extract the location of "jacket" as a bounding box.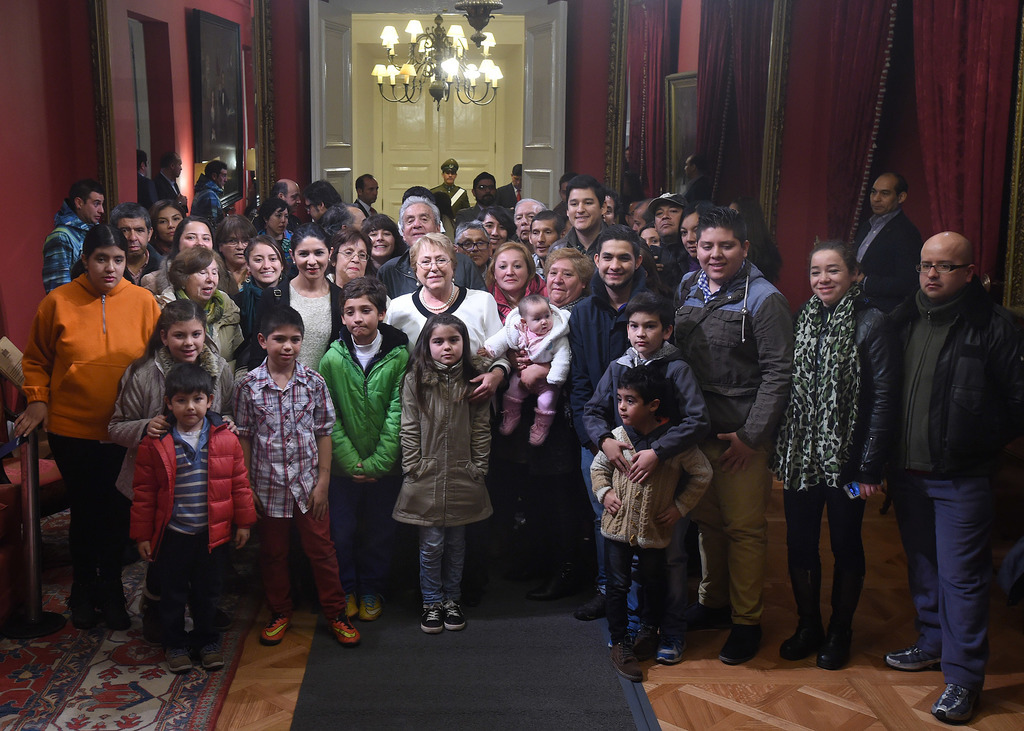
box(376, 247, 484, 298).
